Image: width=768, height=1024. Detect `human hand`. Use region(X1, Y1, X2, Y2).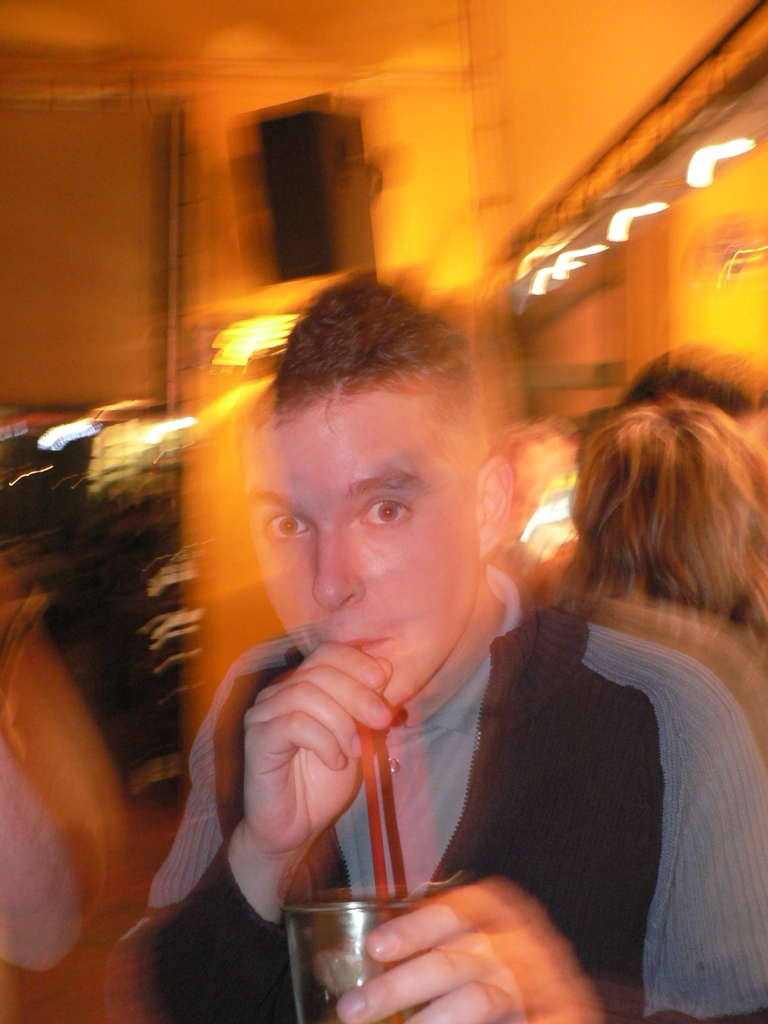
region(310, 881, 591, 1023).
